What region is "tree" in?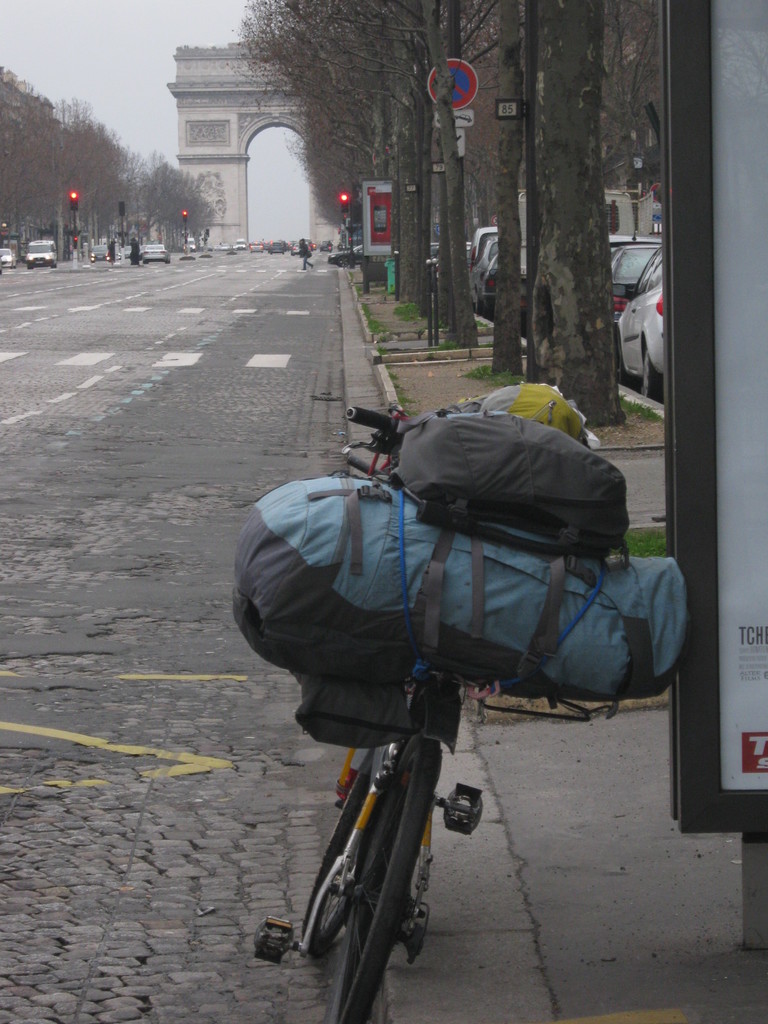
(0,67,68,263).
